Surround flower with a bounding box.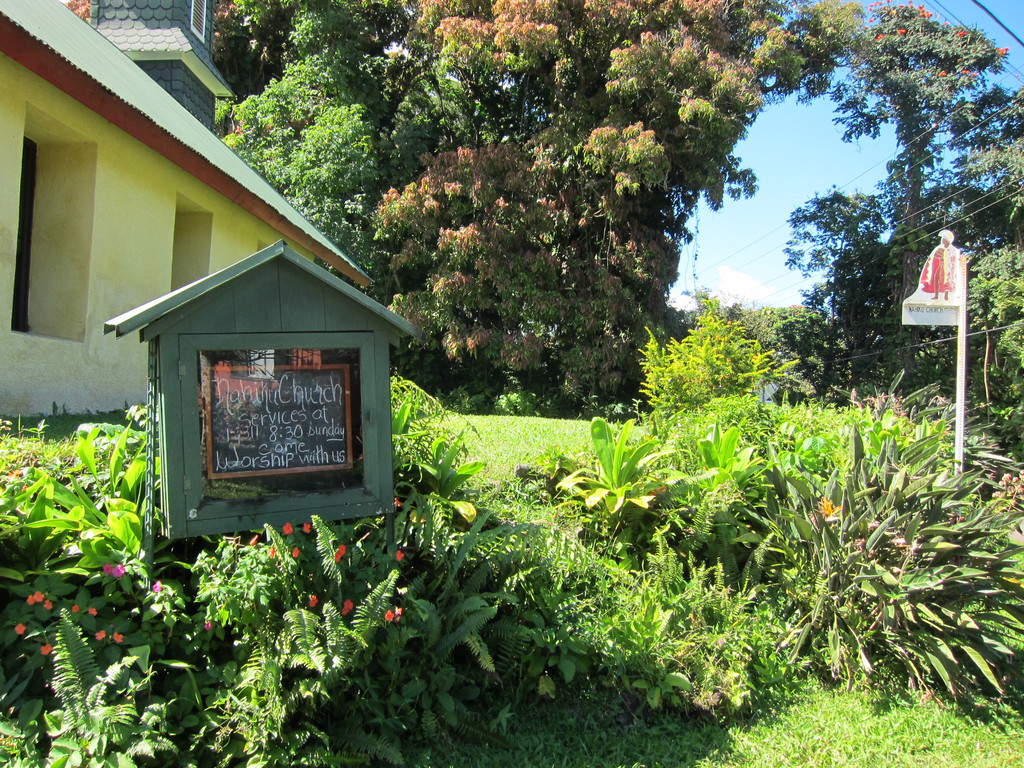
<bbox>340, 601, 357, 617</bbox>.
